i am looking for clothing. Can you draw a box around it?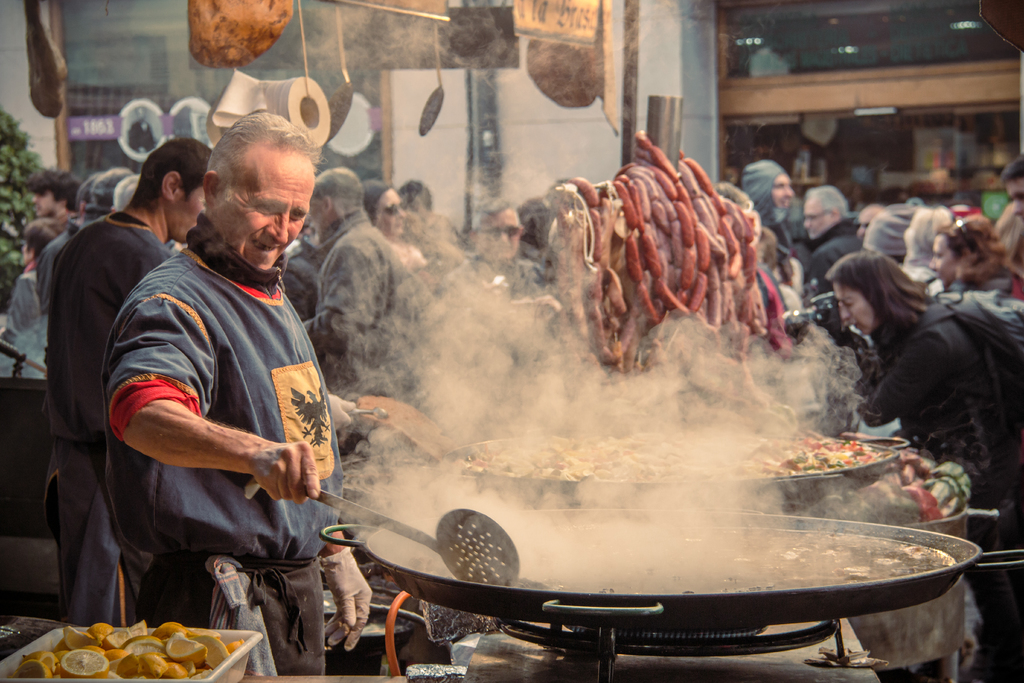
Sure, the bounding box is <bbox>295, 217, 415, 402</bbox>.
